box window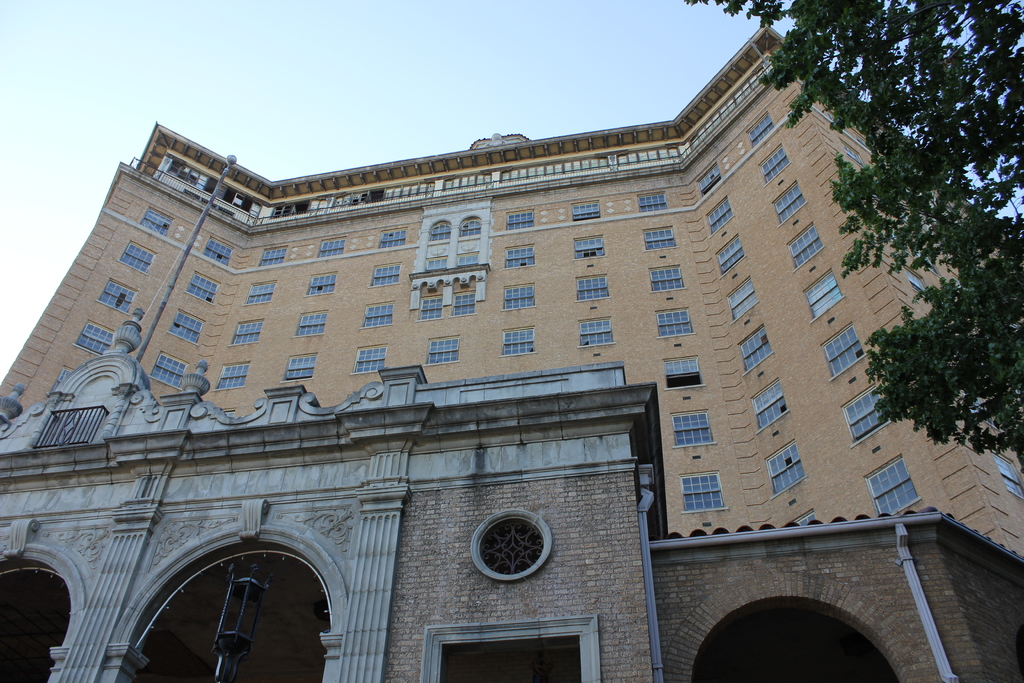
select_region(501, 284, 535, 309)
